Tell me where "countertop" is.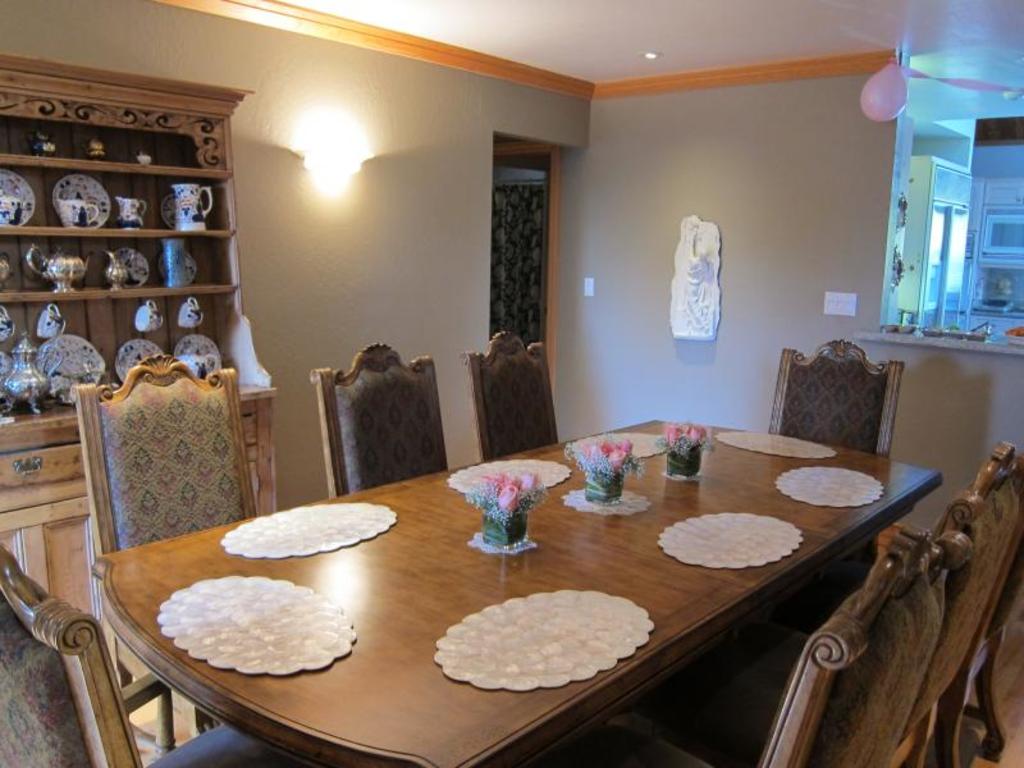
"countertop" is at {"x1": 0, "y1": 389, "x2": 278, "y2": 676}.
